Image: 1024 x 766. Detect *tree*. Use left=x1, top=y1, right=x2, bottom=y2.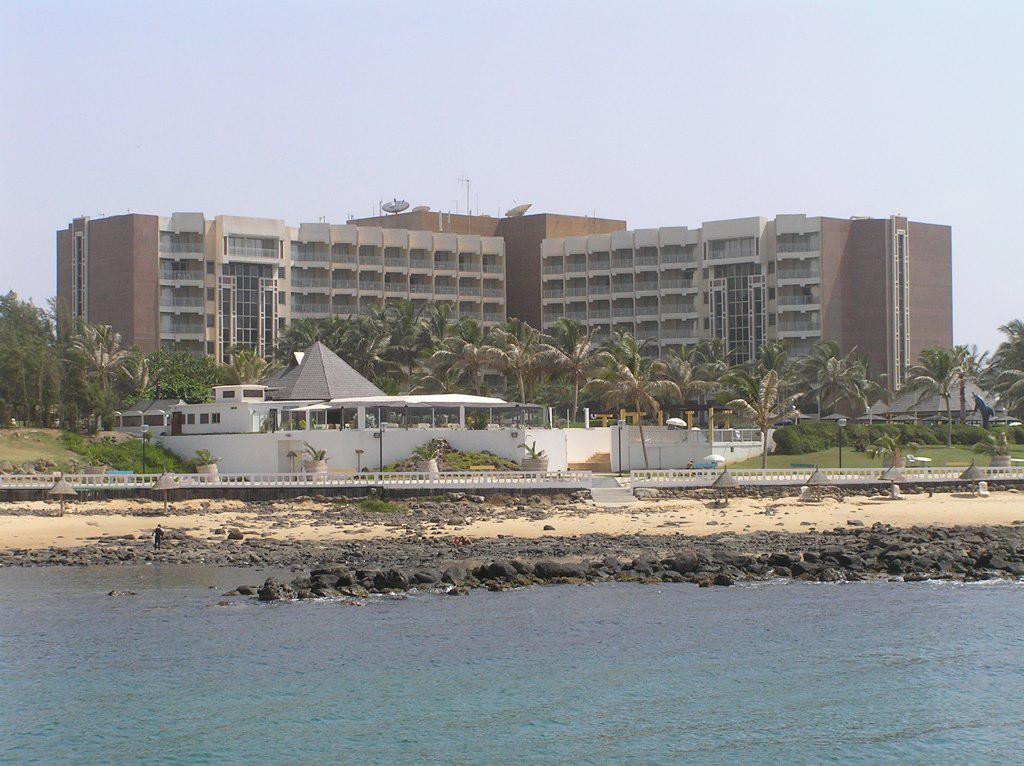
left=895, top=348, right=976, bottom=447.
